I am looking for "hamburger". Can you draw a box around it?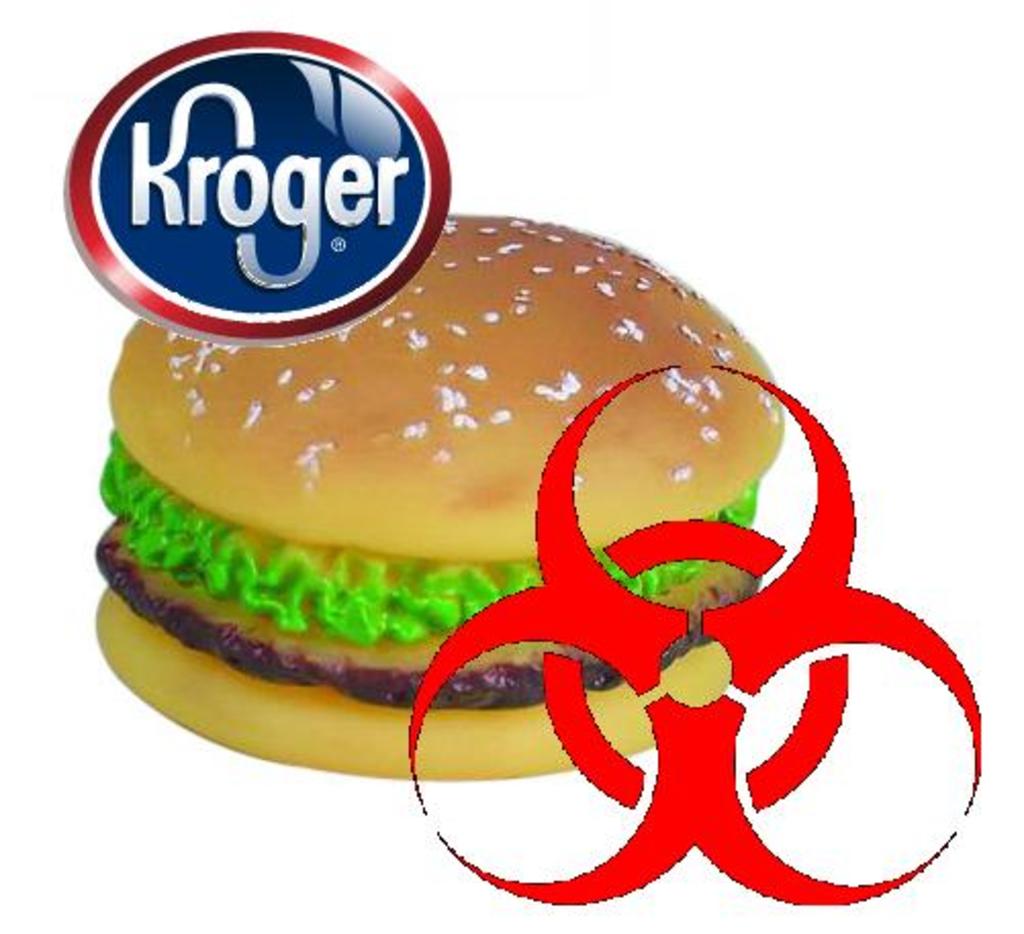
Sure, the bounding box is <box>98,217,787,785</box>.
